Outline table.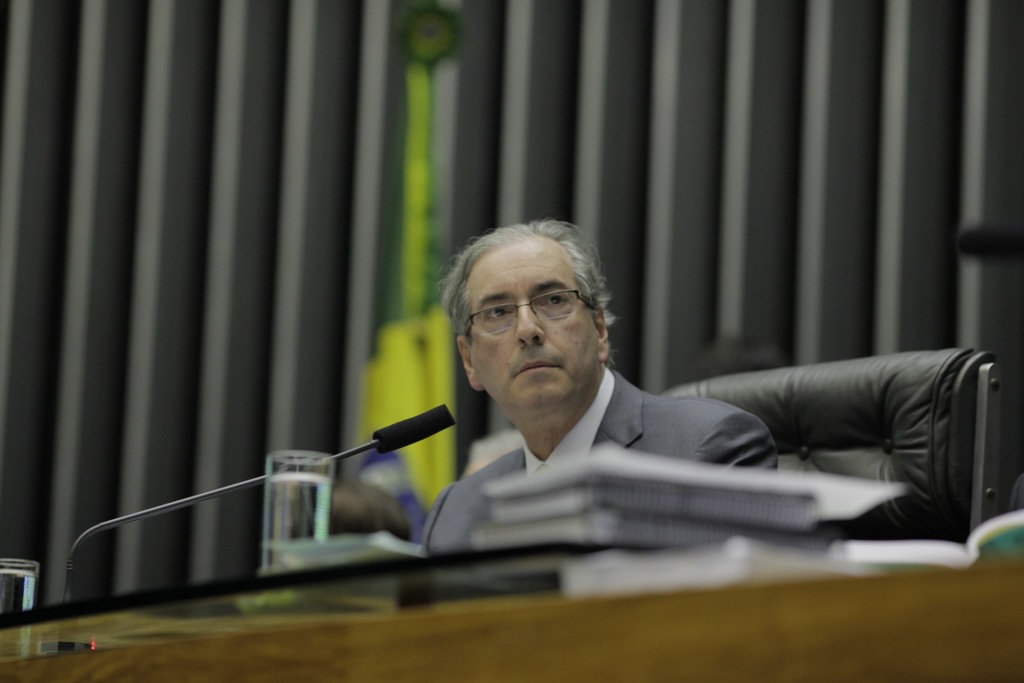
Outline: x1=1, y1=571, x2=1023, y2=682.
